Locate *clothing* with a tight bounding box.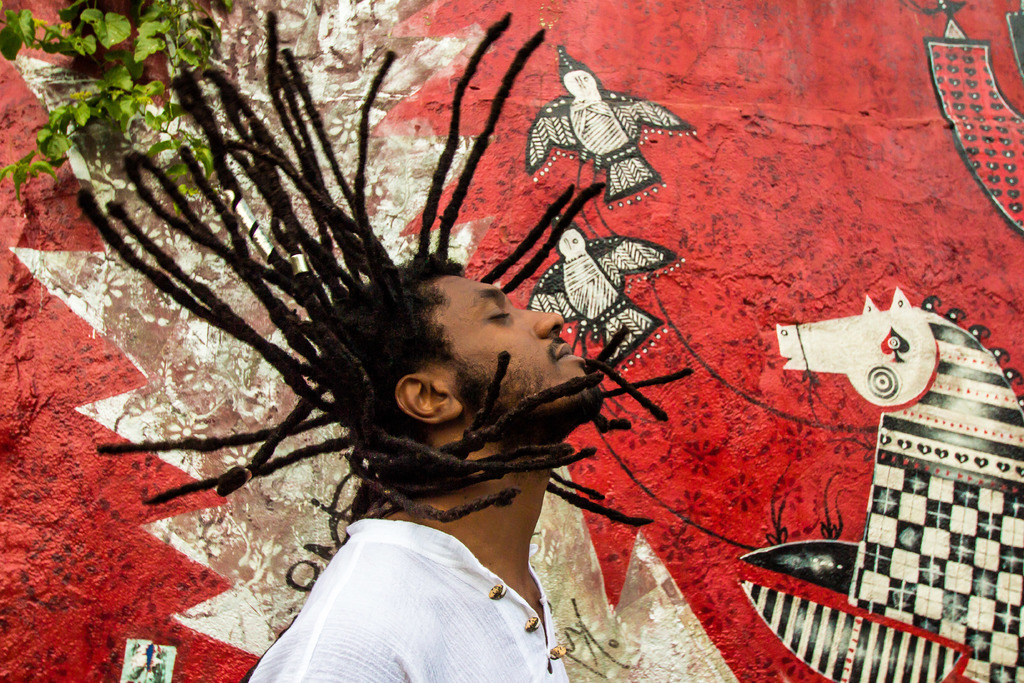
pyautogui.locateOnScreen(262, 509, 564, 668).
